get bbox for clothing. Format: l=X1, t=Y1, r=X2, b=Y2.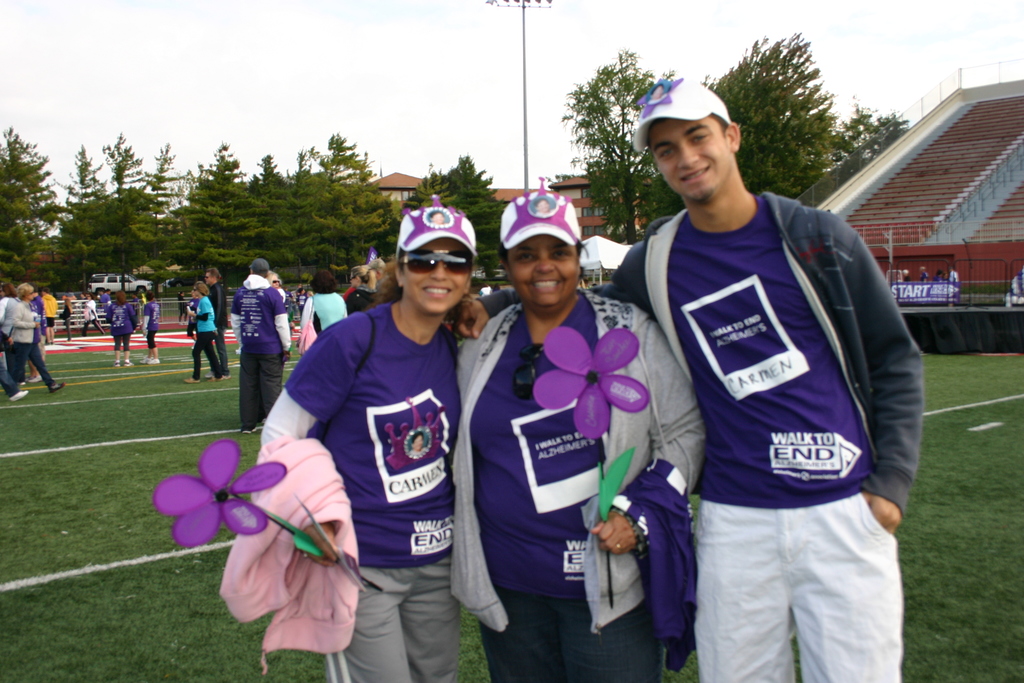
l=140, t=295, r=156, b=345.
